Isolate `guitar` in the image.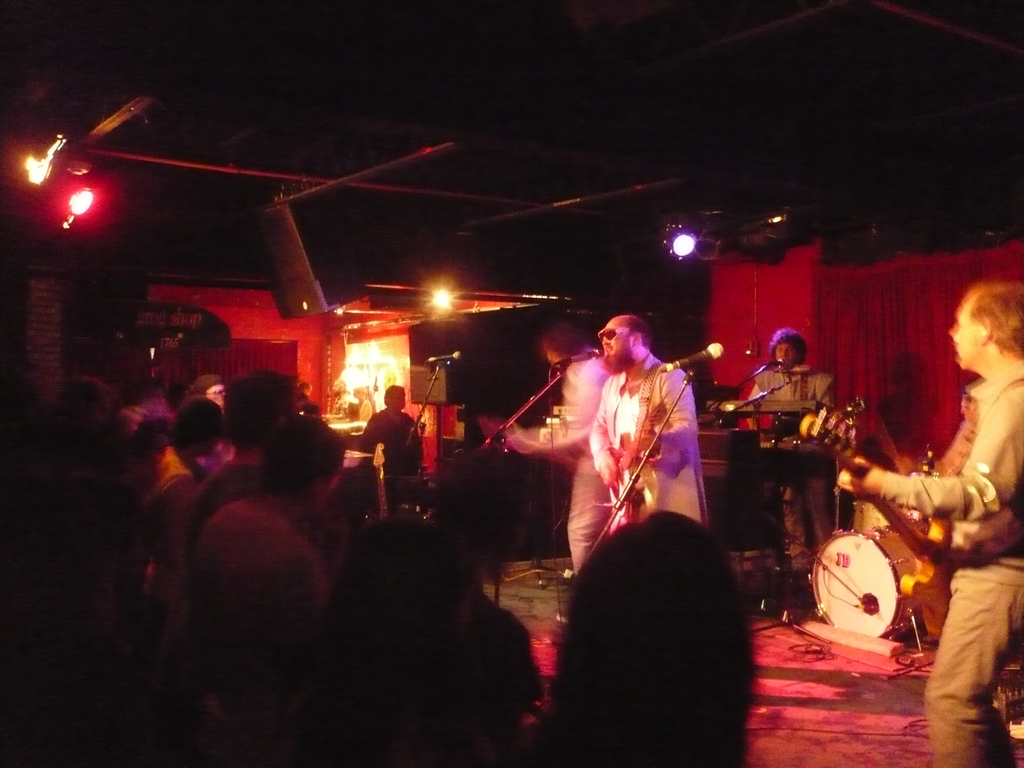
Isolated region: box(364, 442, 388, 531).
